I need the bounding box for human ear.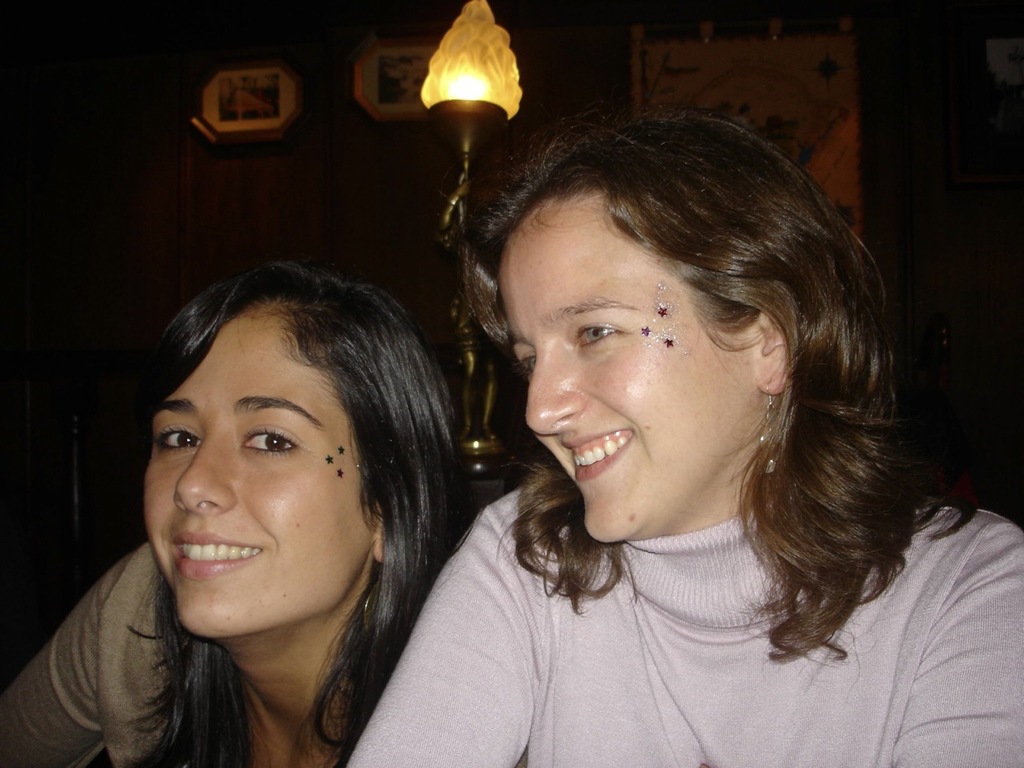
Here it is: pyautogui.locateOnScreen(370, 509, 393, 562).
